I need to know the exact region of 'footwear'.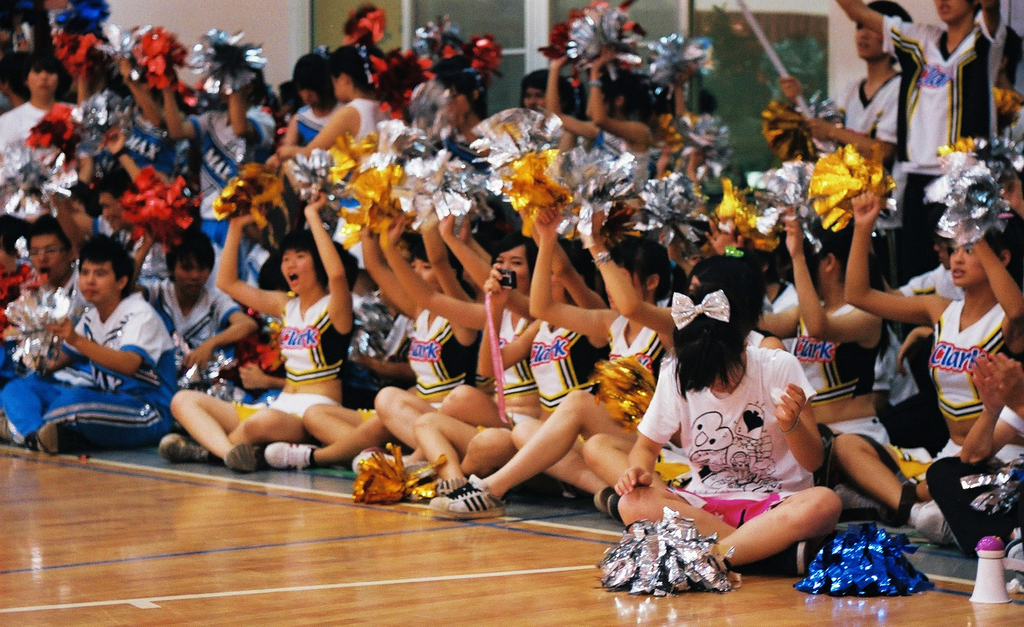
Region: bbox(155, 437, 205, 461).
